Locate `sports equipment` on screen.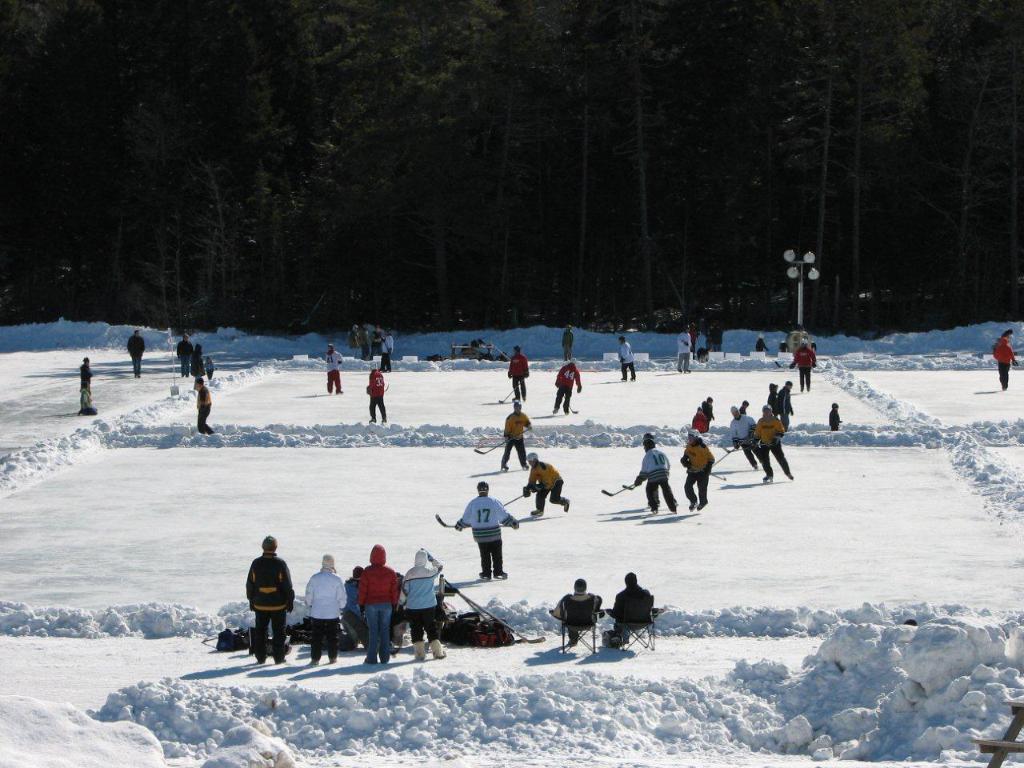
On screen at [461,496,511,545].
